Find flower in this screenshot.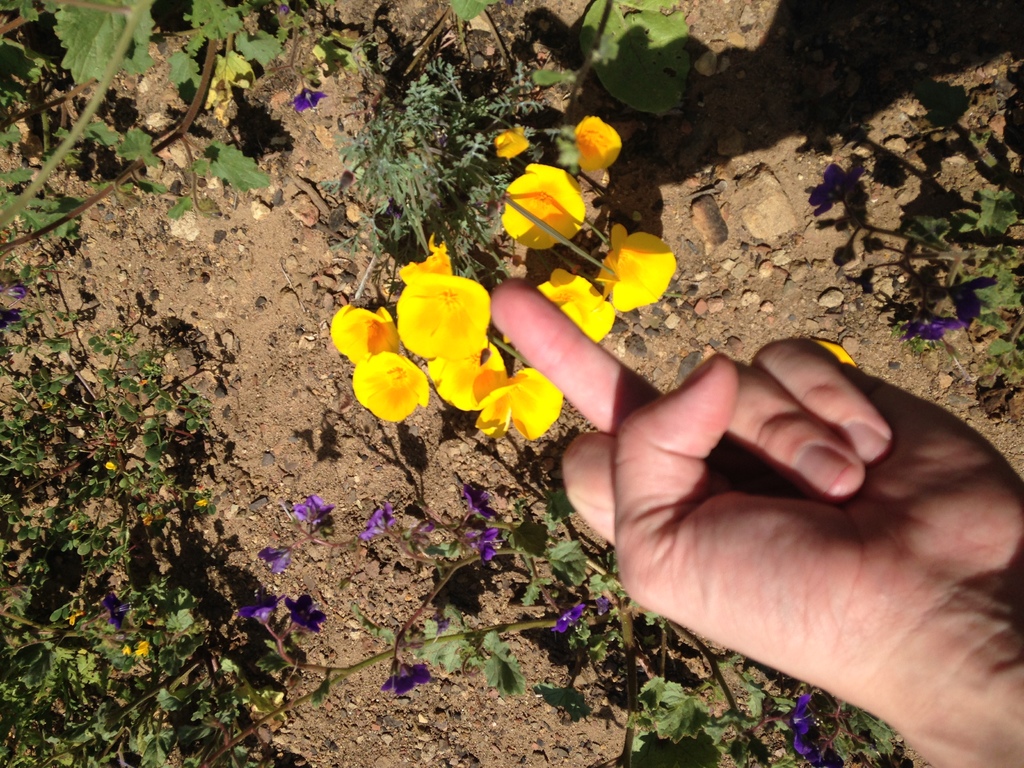
The bounding box for flower is x1=285, y1=92, x2=324, y2=113.
